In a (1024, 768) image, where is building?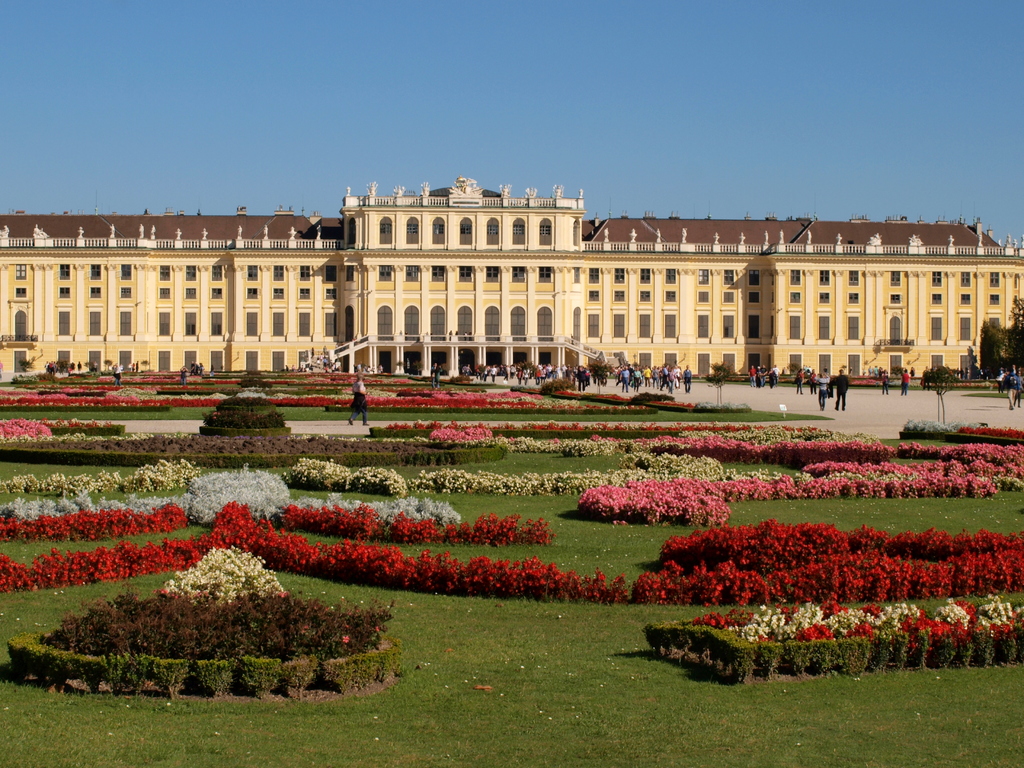
pyautogui.locateOnScreen(3, 179, 1023, 378).
